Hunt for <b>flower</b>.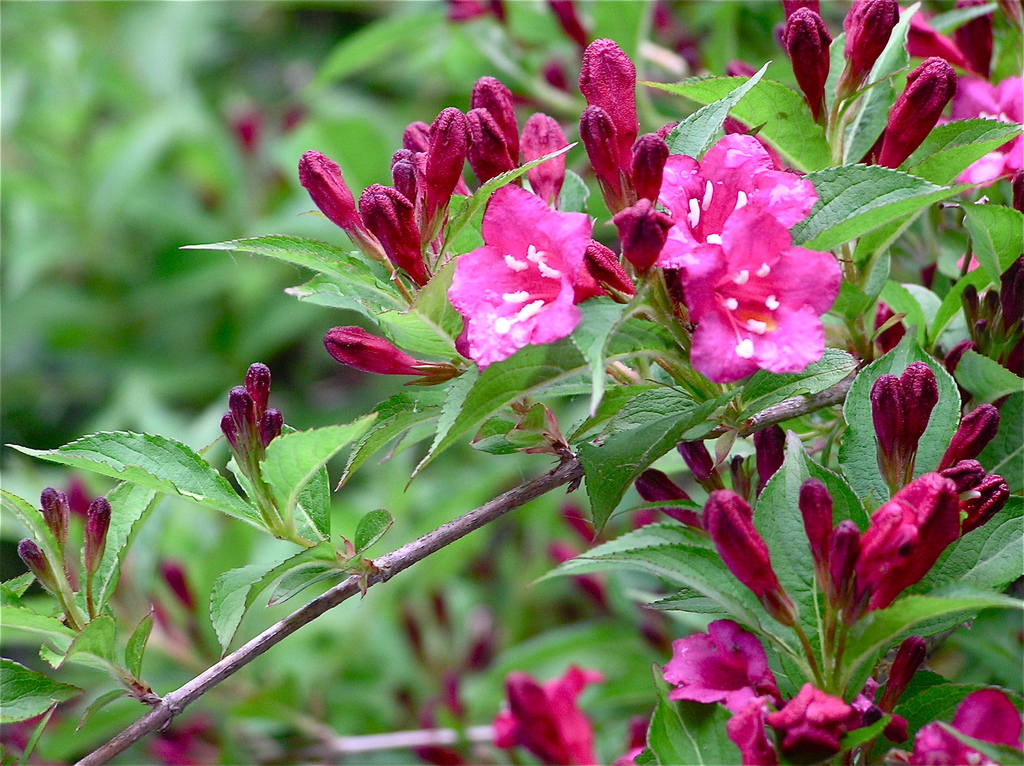
Hunted down at region(16, 537, 52, 587).
